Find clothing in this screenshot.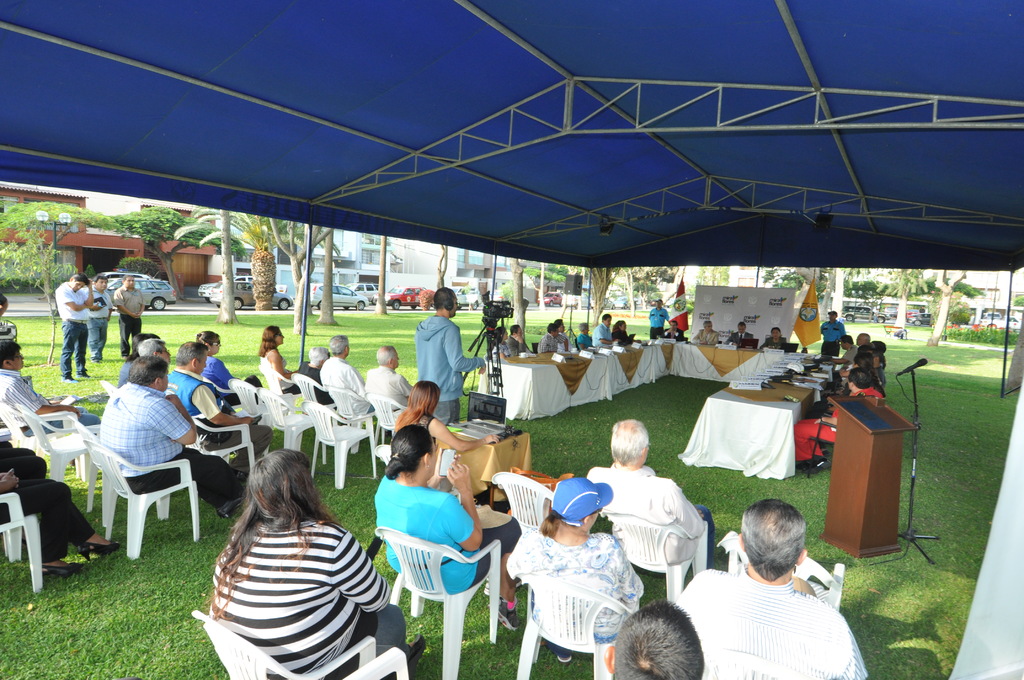
The bounding box for clothing is box(725, 327, 758, 349).
